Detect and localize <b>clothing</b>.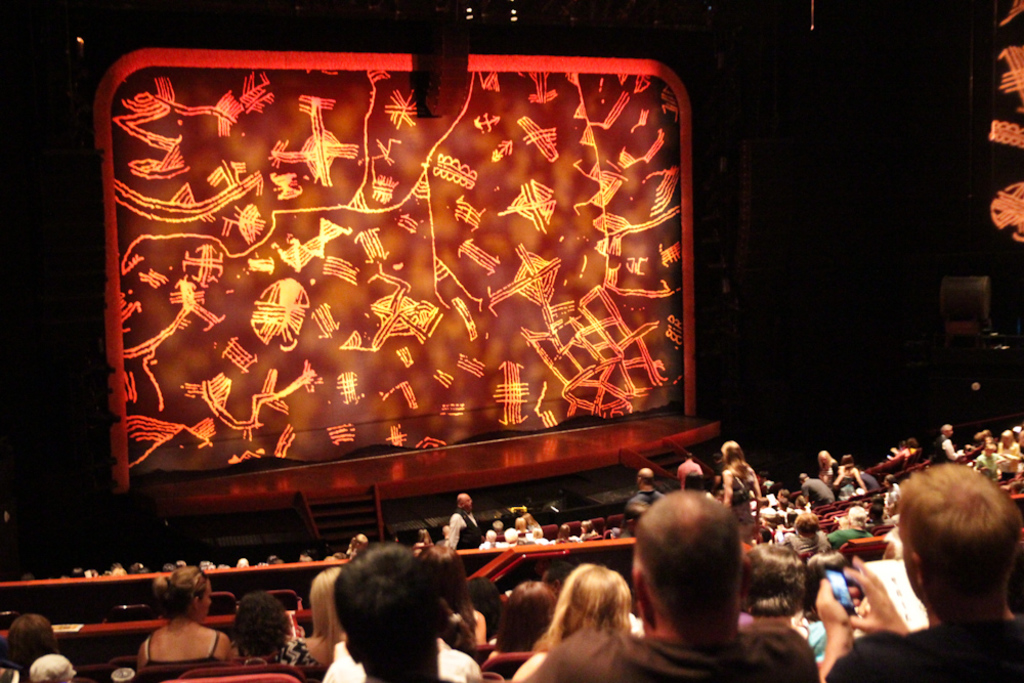
Localized at [834, 535, 877, 555].
